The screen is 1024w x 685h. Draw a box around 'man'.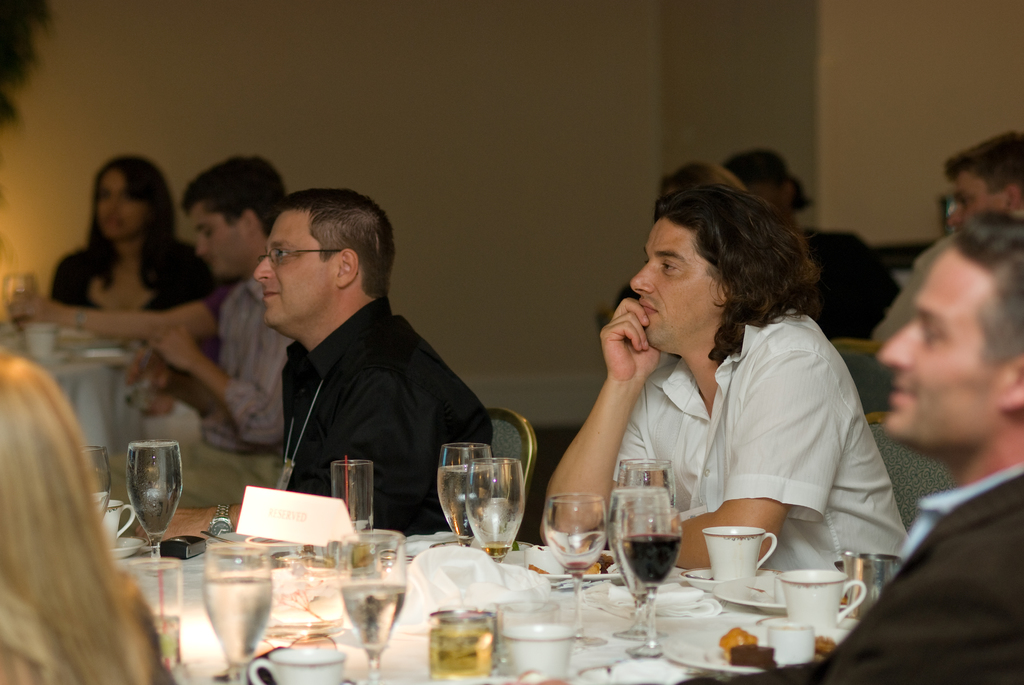
select_region(662, 213, 1023, 684).
